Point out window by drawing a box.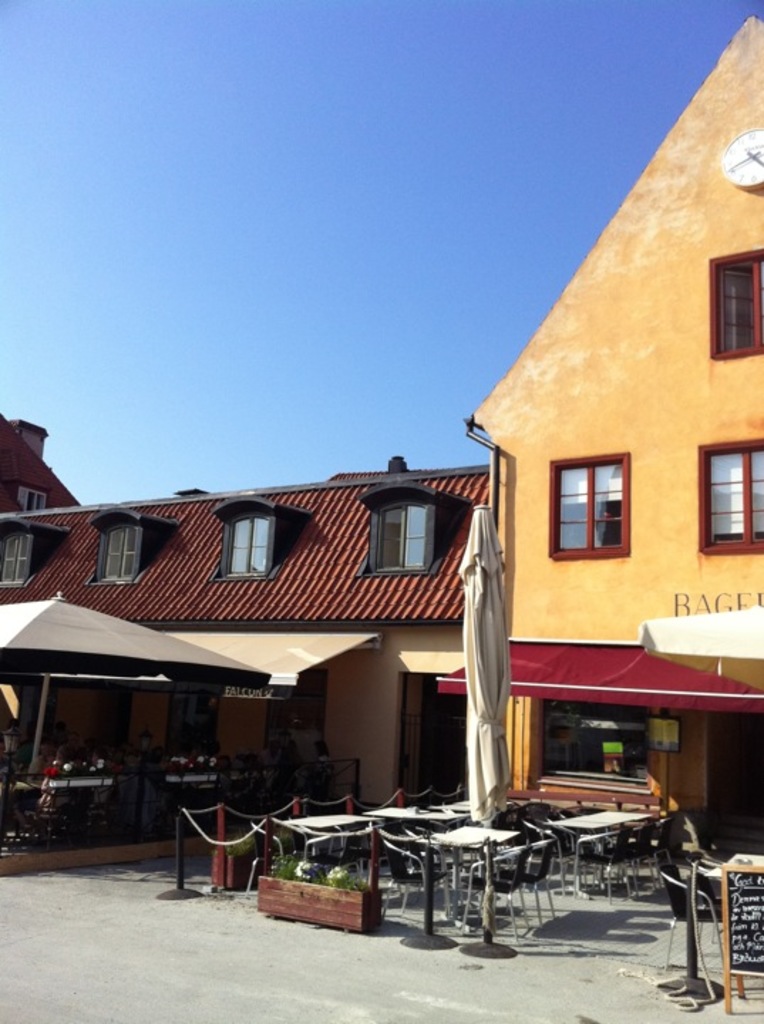
[x1=552, y1=454, x2=629, y2=558].
